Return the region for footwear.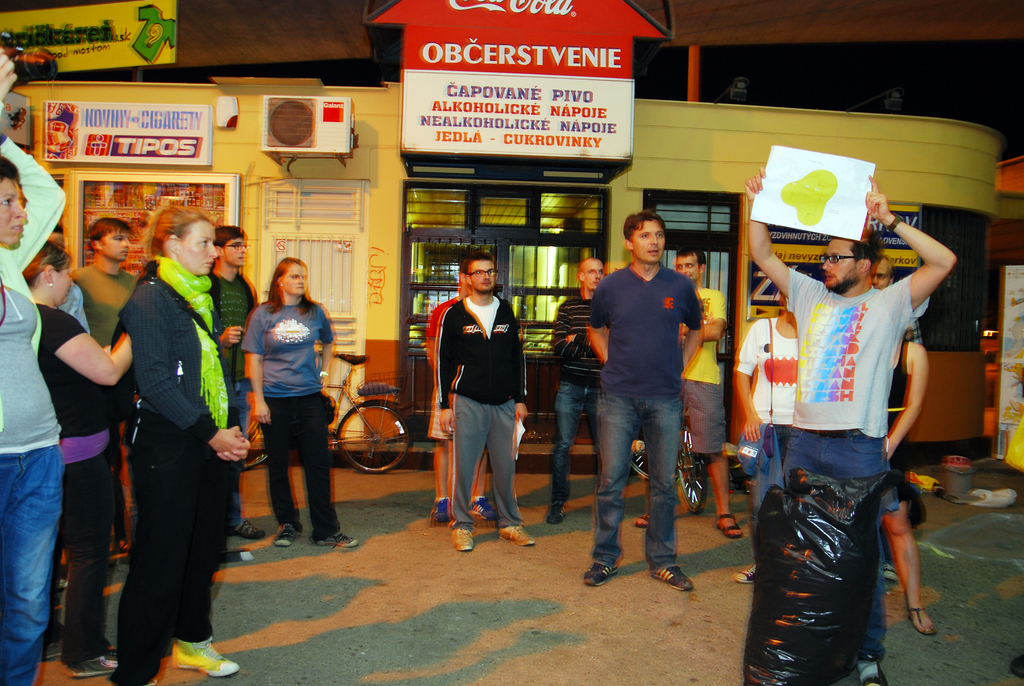
(42, 637, 72, 666).
